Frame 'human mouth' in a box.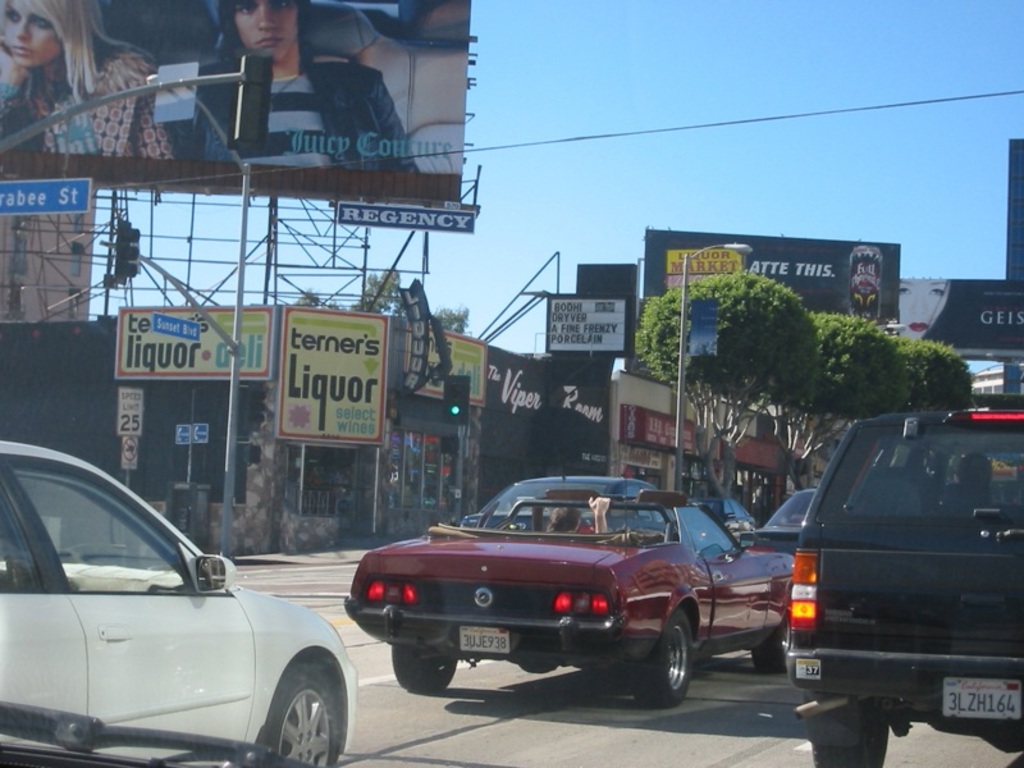
pyautogui.locateOnScreen(259, 36, 280, 46).
